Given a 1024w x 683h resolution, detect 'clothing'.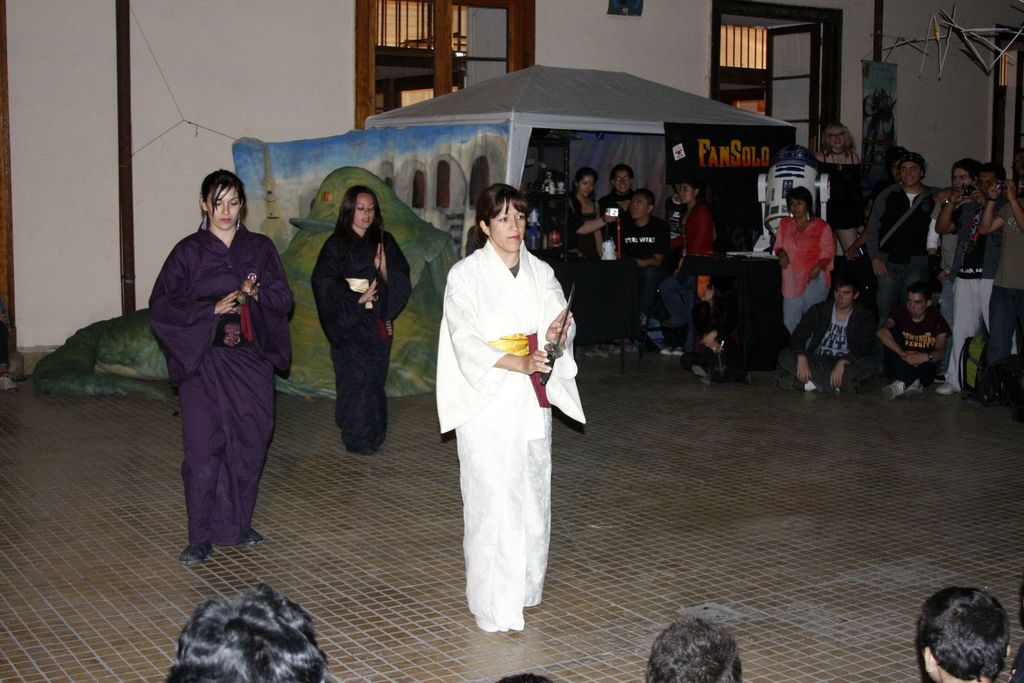
region(309, 220, 414, 456).
